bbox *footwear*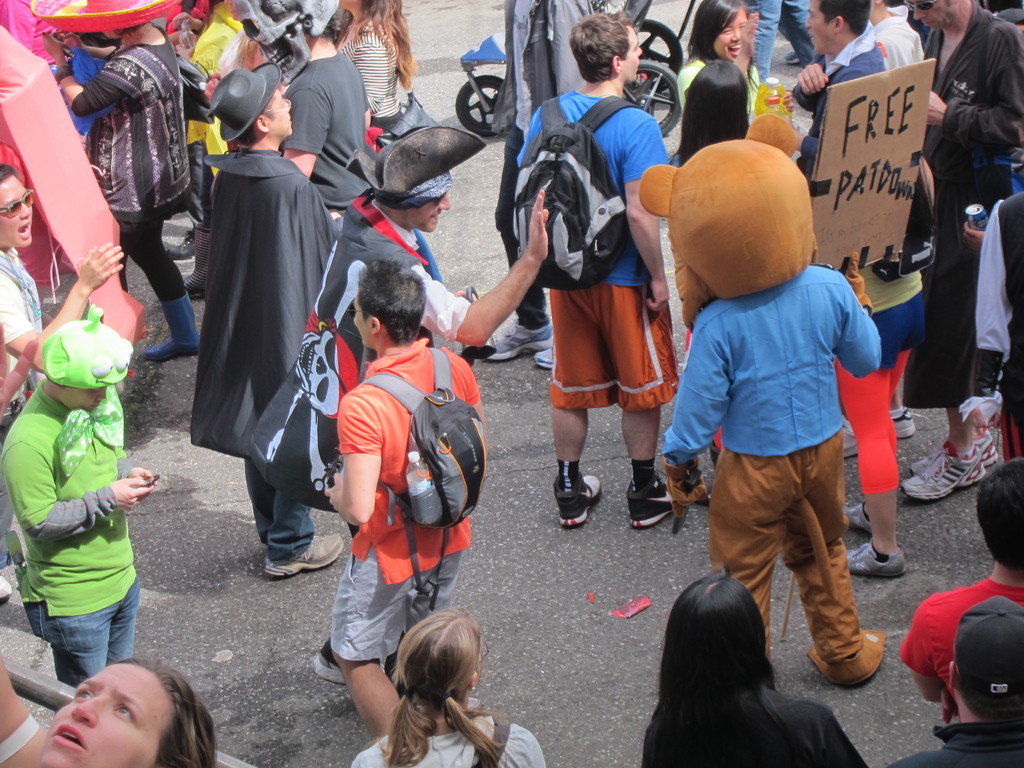
pyautogui.locateOnScreen(847, 500, 872, 534)
